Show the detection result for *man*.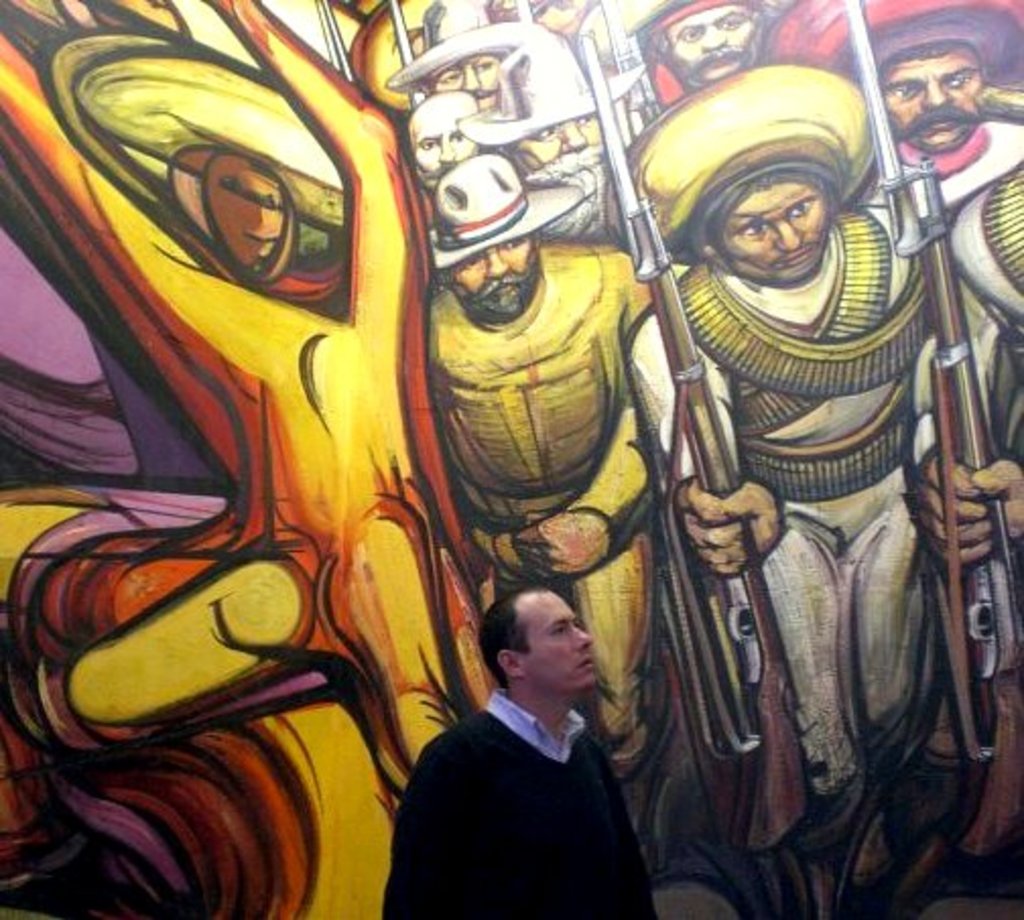
<region>423, 152, 654, 778</region>.
